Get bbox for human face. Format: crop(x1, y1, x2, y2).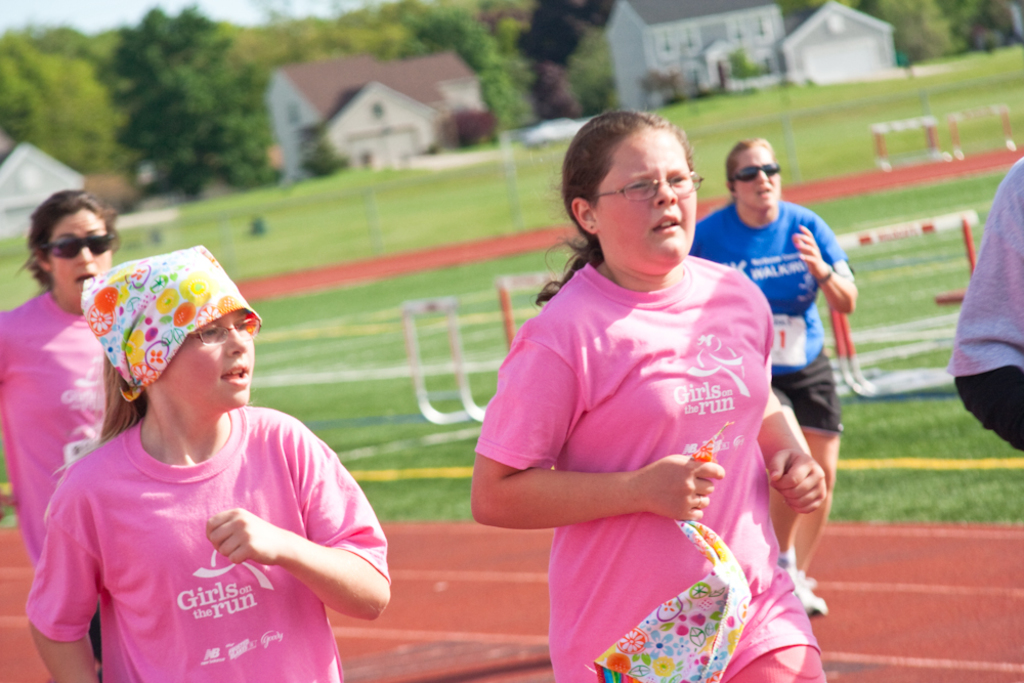
crop(598, 130, 696, 251).
